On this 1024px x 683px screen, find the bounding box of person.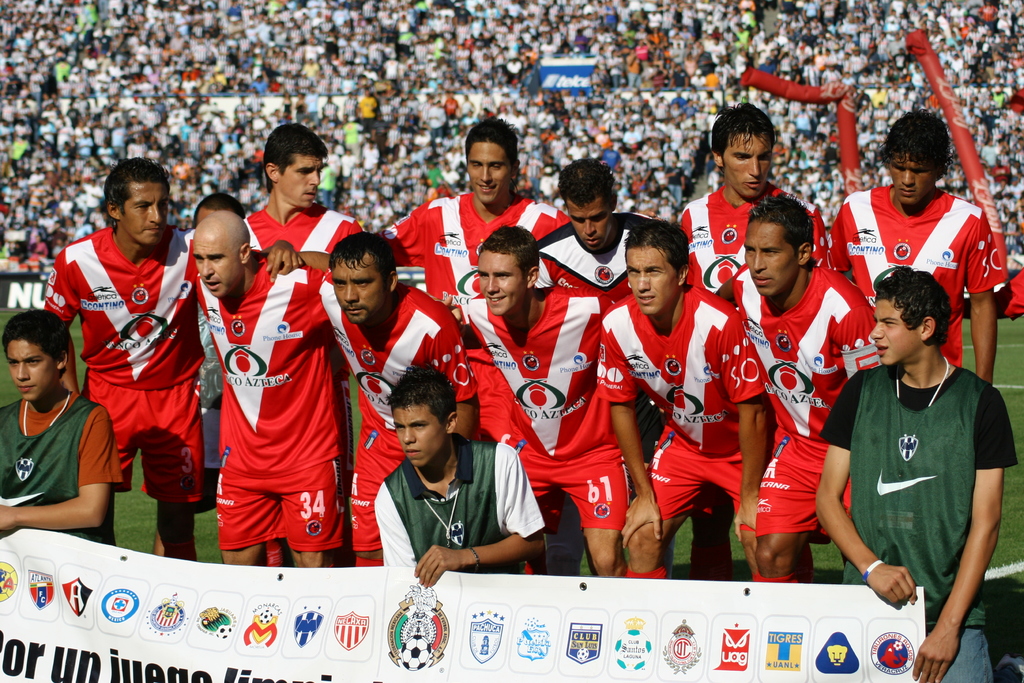
Bounding box: [x1=538, y1=155, x2=652, y2=313].
